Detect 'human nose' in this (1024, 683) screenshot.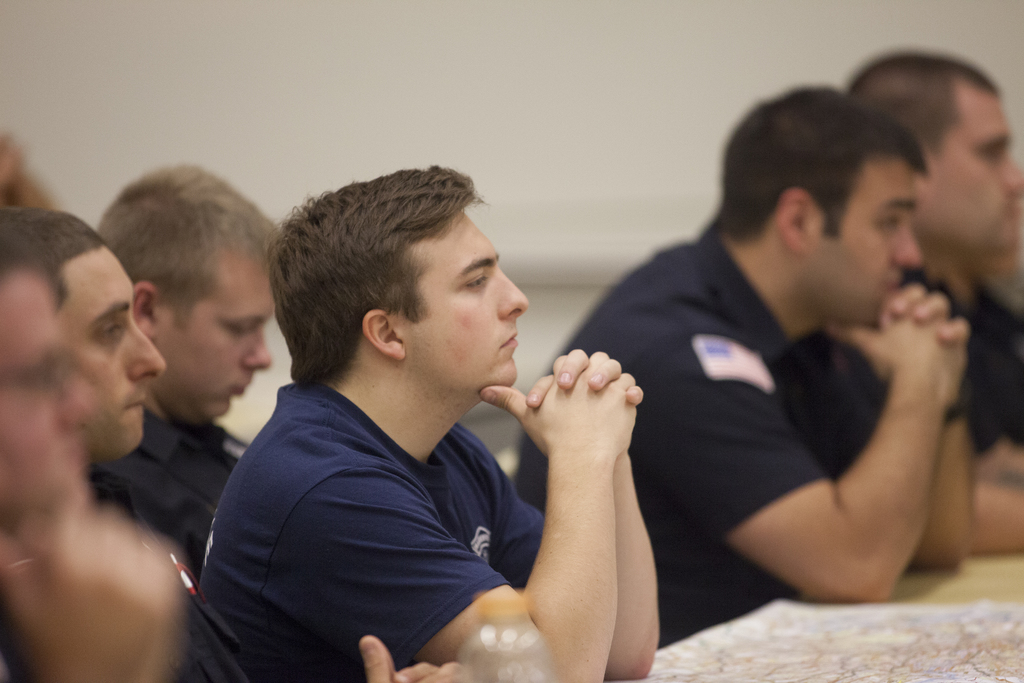
Detection: [242,334,275,369].
